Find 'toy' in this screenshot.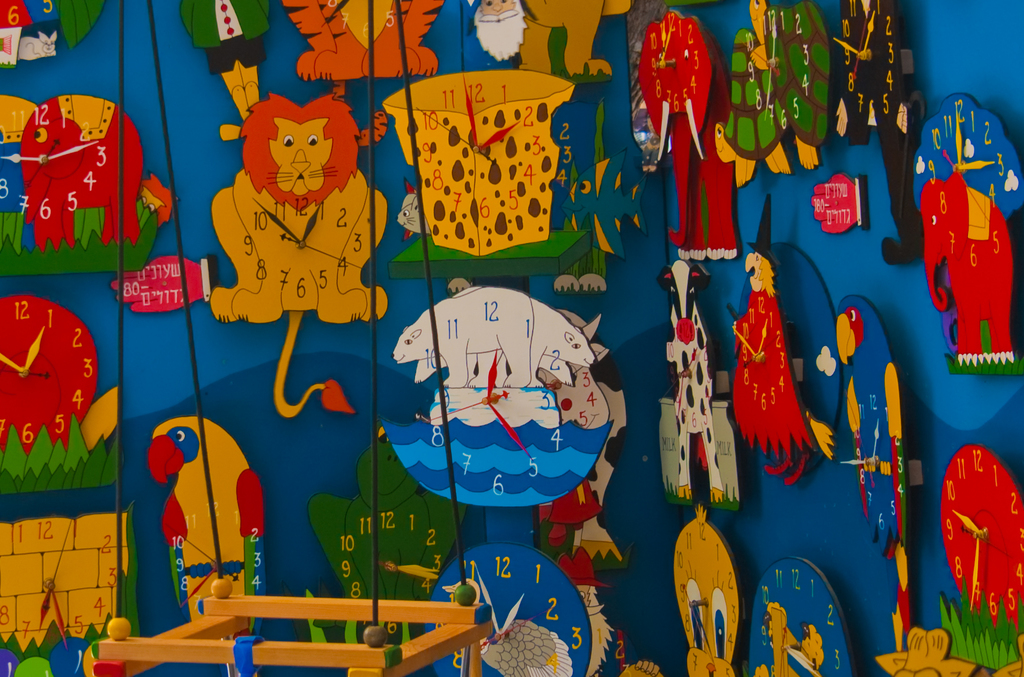
The bounding box for 'toy' is l=879, t=450, r=1023, b=676.
